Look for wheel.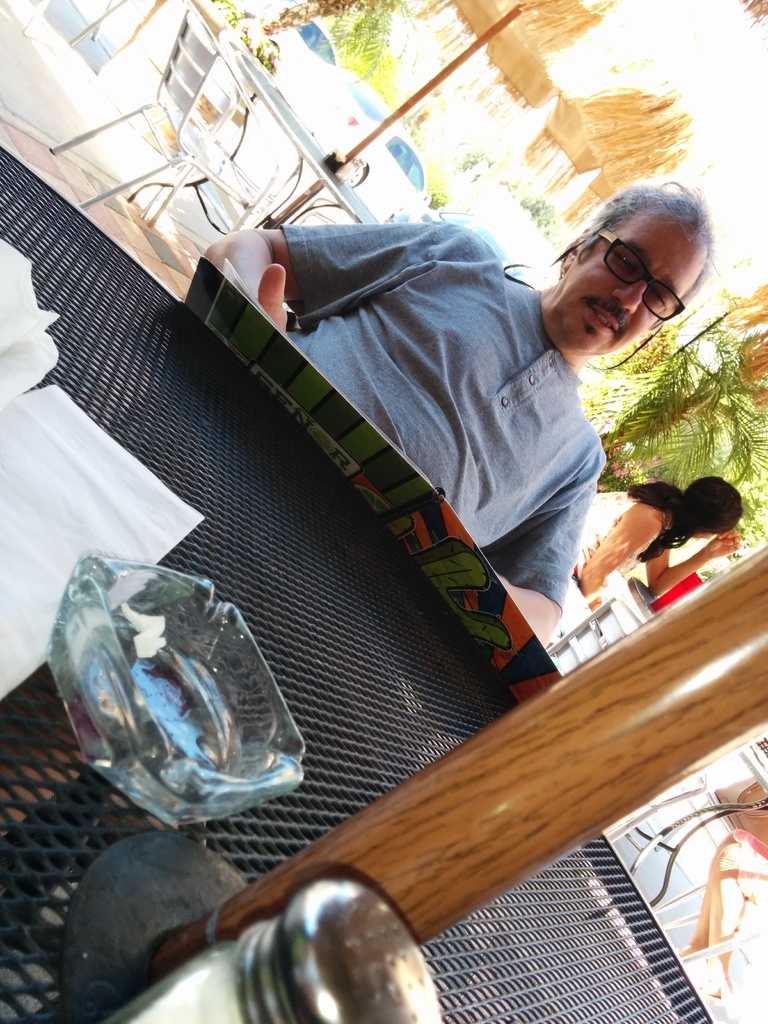
Found: BBox(342, 168, 369, 186).
